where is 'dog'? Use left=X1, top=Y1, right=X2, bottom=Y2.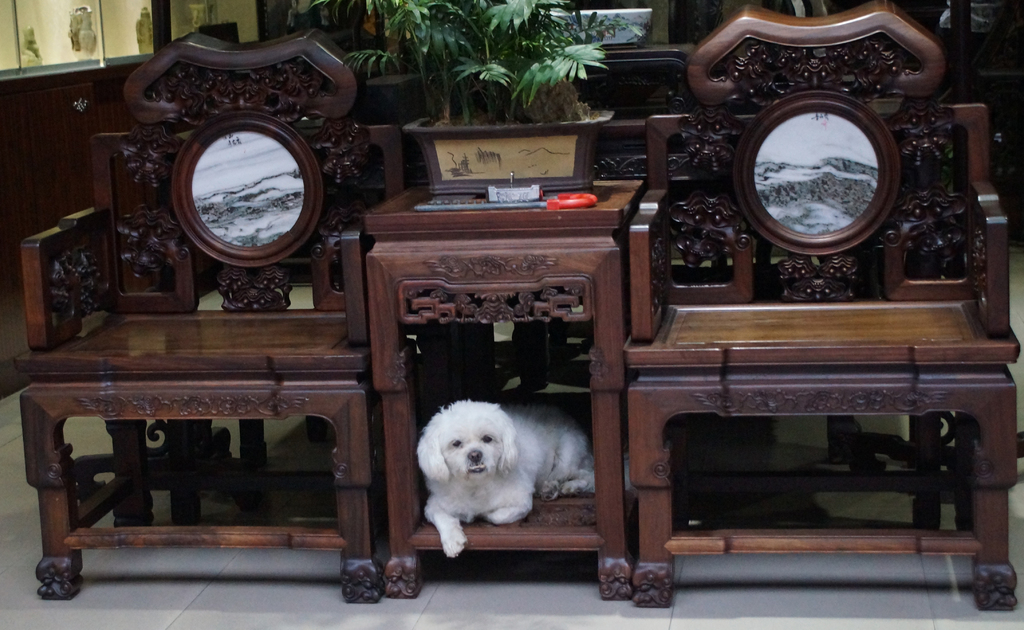
left=415, top=399, right=638, bottom=560.
